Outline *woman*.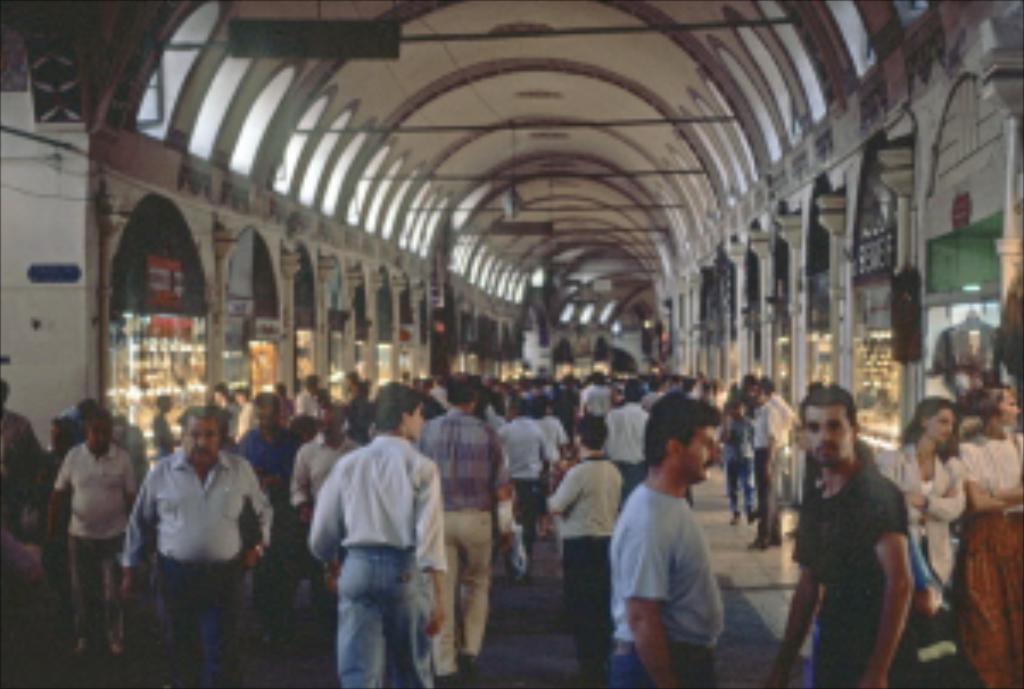
Outline: <box>874,396,976,686</box>.
